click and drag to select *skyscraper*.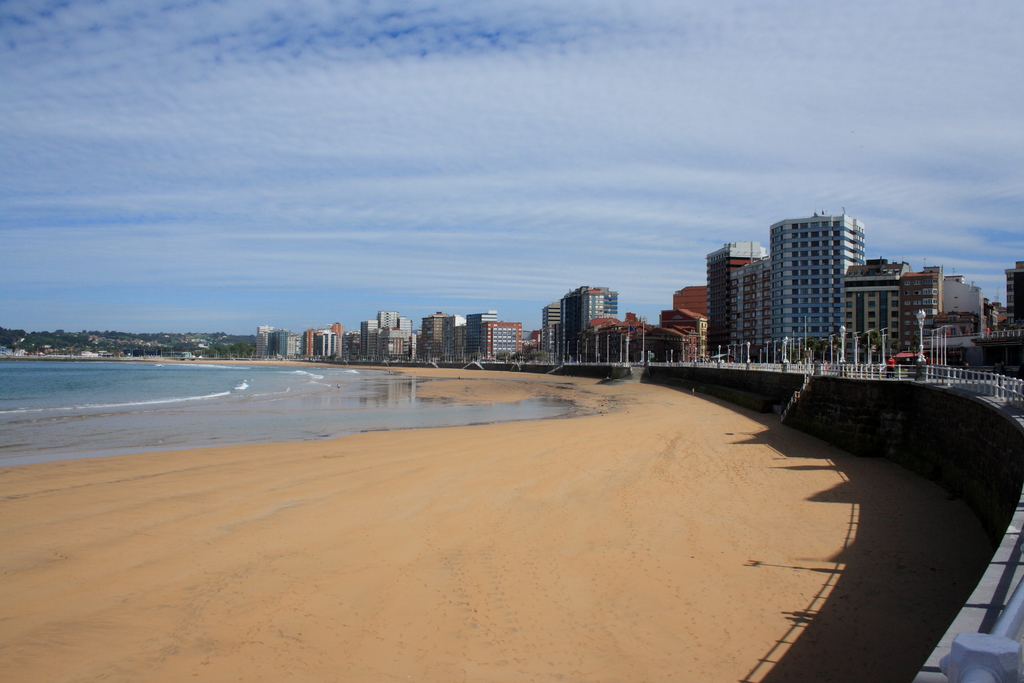
Selection: select_region(648, 267, 720, 368).
